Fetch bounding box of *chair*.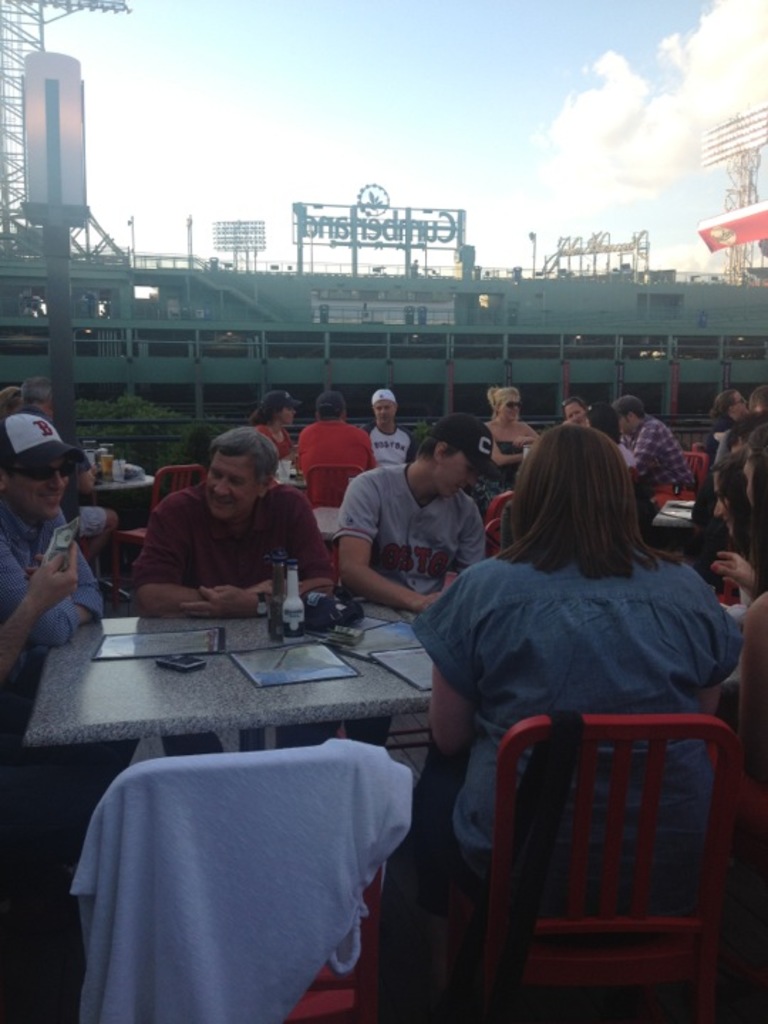
Bbox: <bbox>478, 516, 506, 562</bbox>.
